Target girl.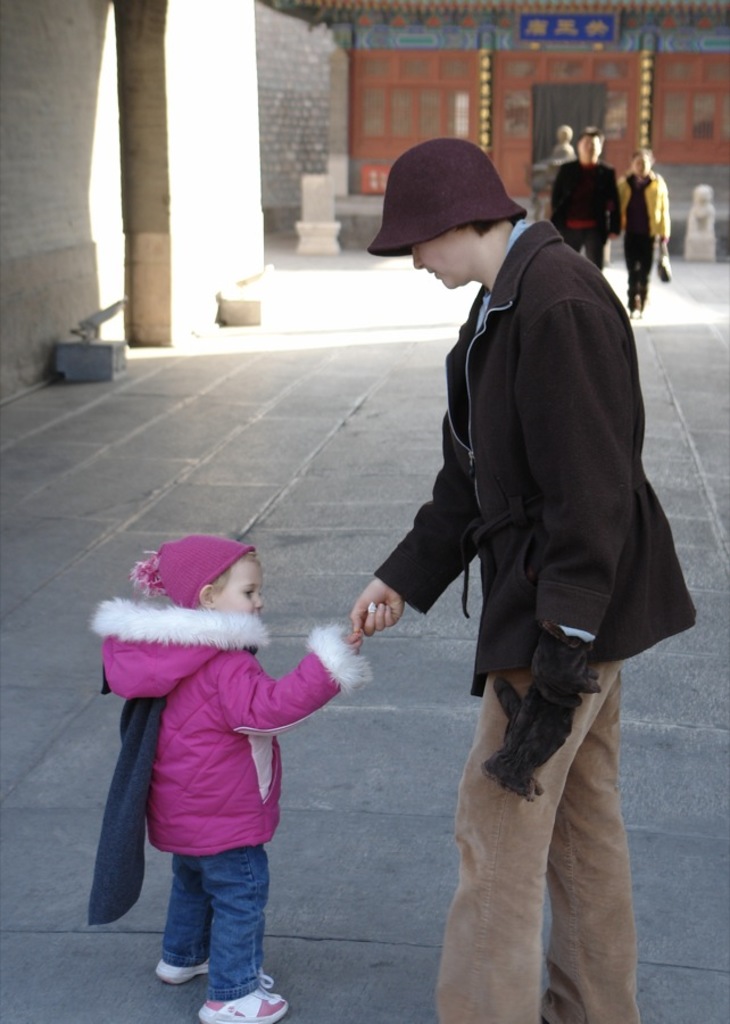
Target region: bbox=[91, 529, 364, 1023].
